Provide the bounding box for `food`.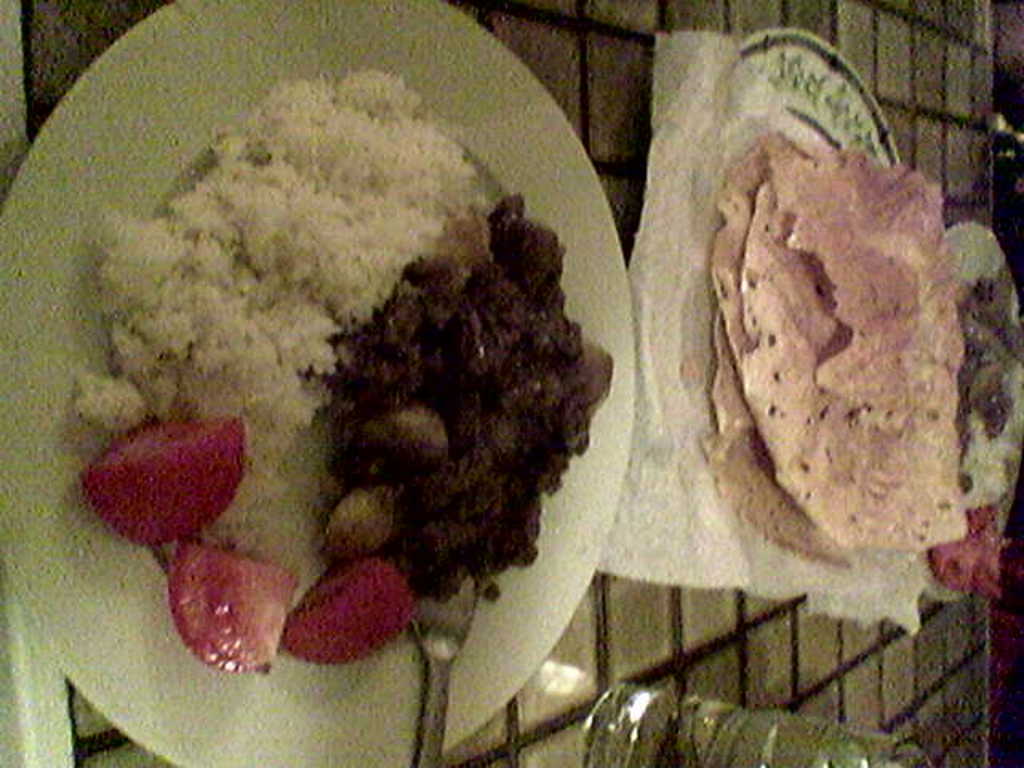
702 126 1022 602.
